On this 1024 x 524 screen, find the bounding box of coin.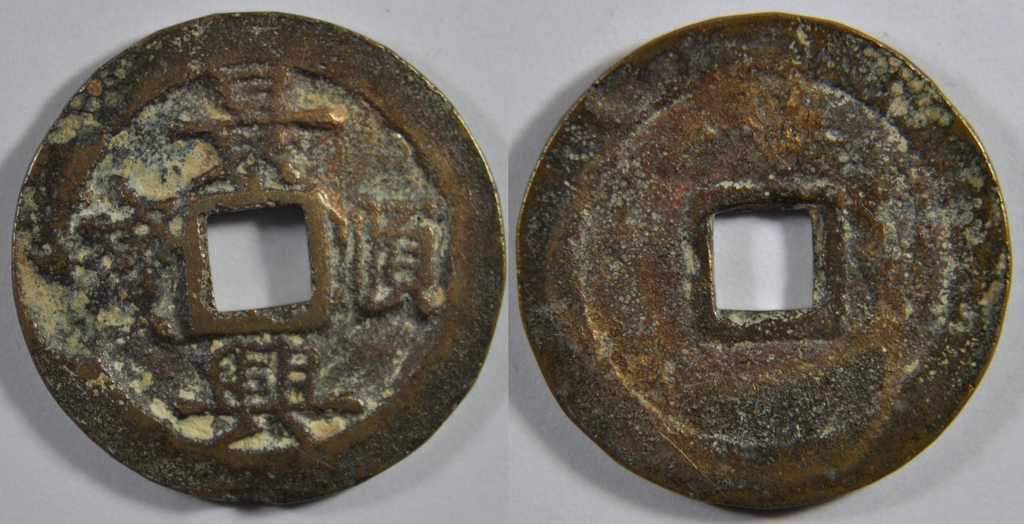
Bounding box: [520, 0, 1014, 512].
